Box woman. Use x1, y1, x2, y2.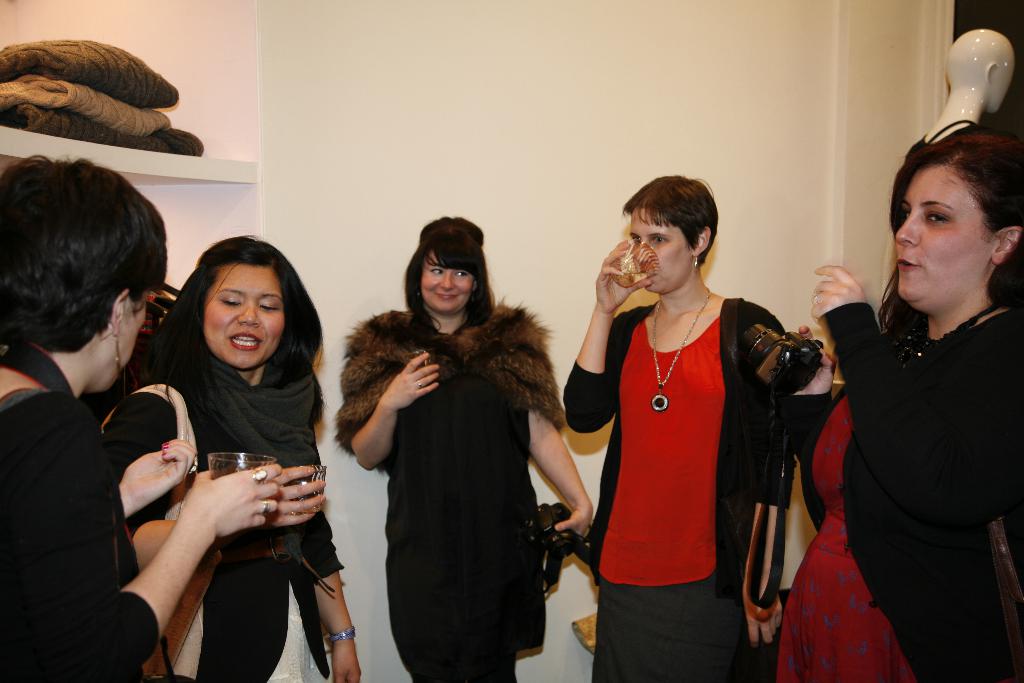
769, 120, 1023, 682.
